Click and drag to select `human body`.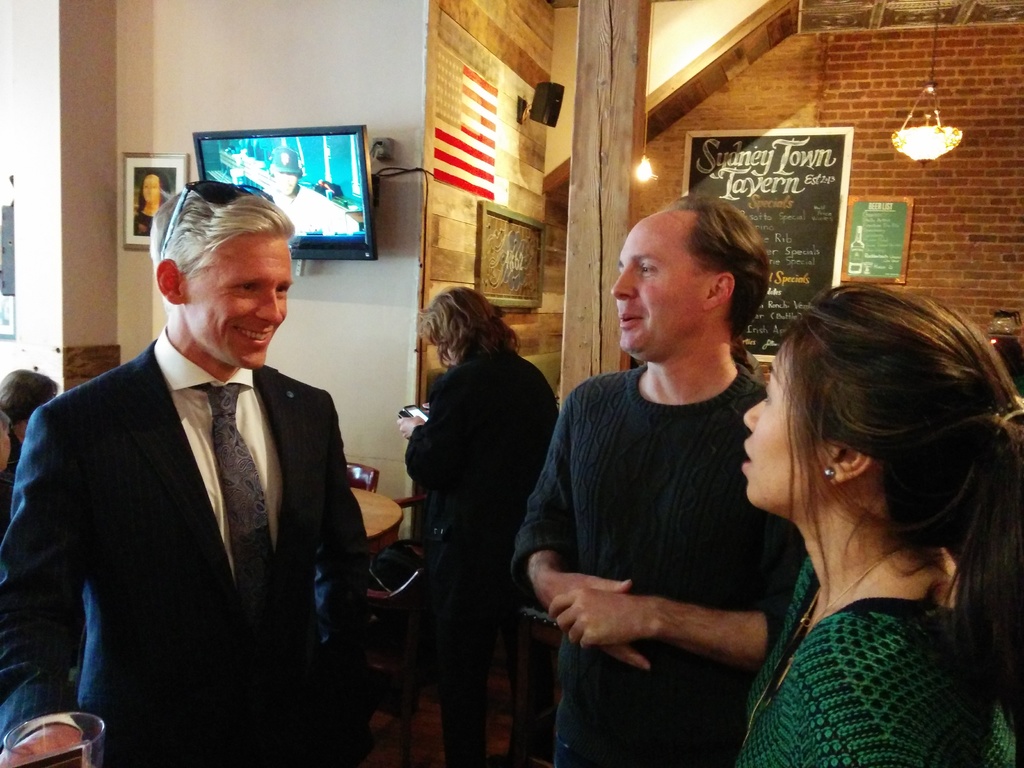
Selection: bbox(0, 371, 56, 523).
